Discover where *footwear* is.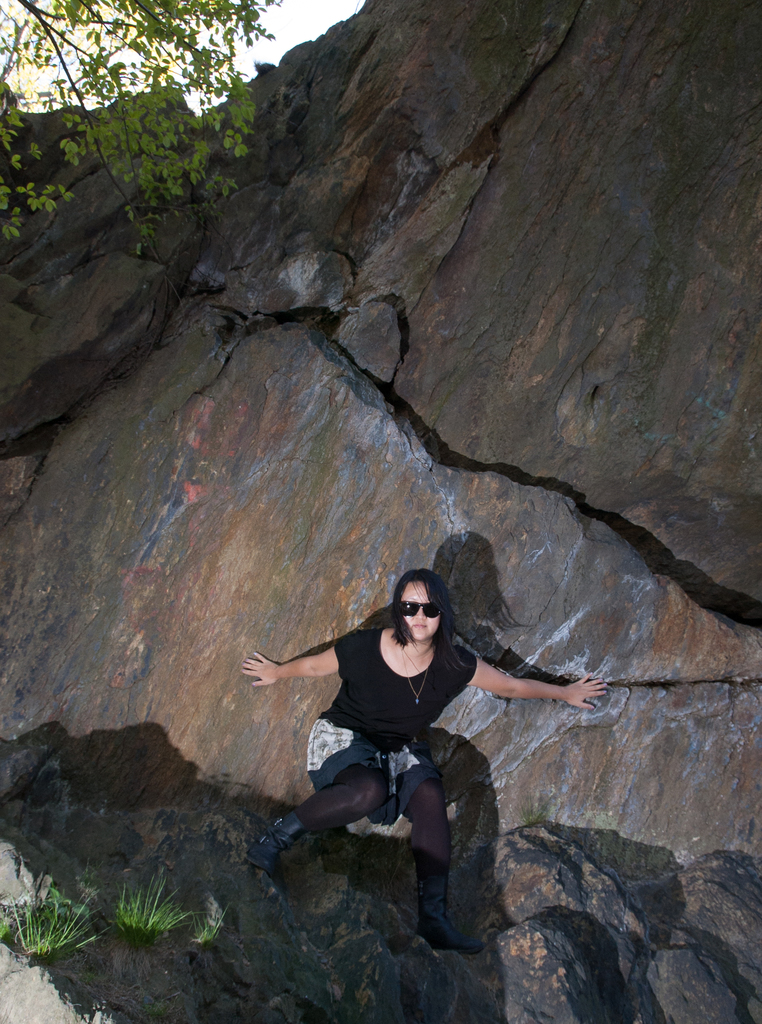
Discovered at [409, 889, 475, 947].
